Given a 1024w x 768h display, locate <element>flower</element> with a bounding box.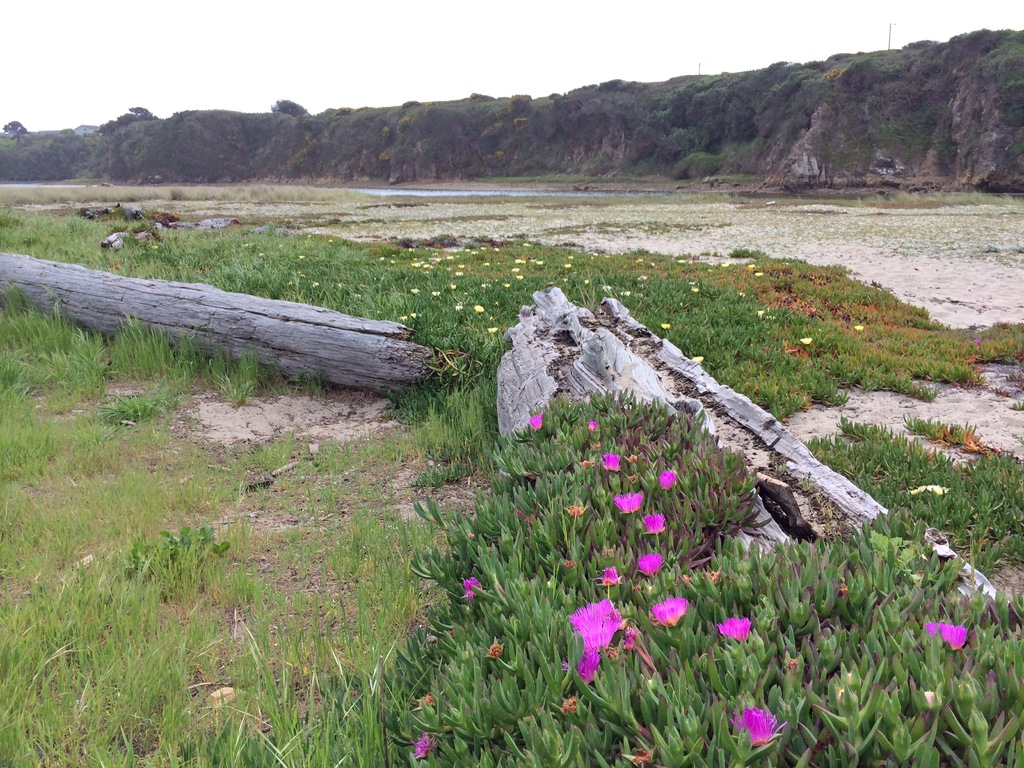
Located: bbox=(605, 451, 624, 471).
